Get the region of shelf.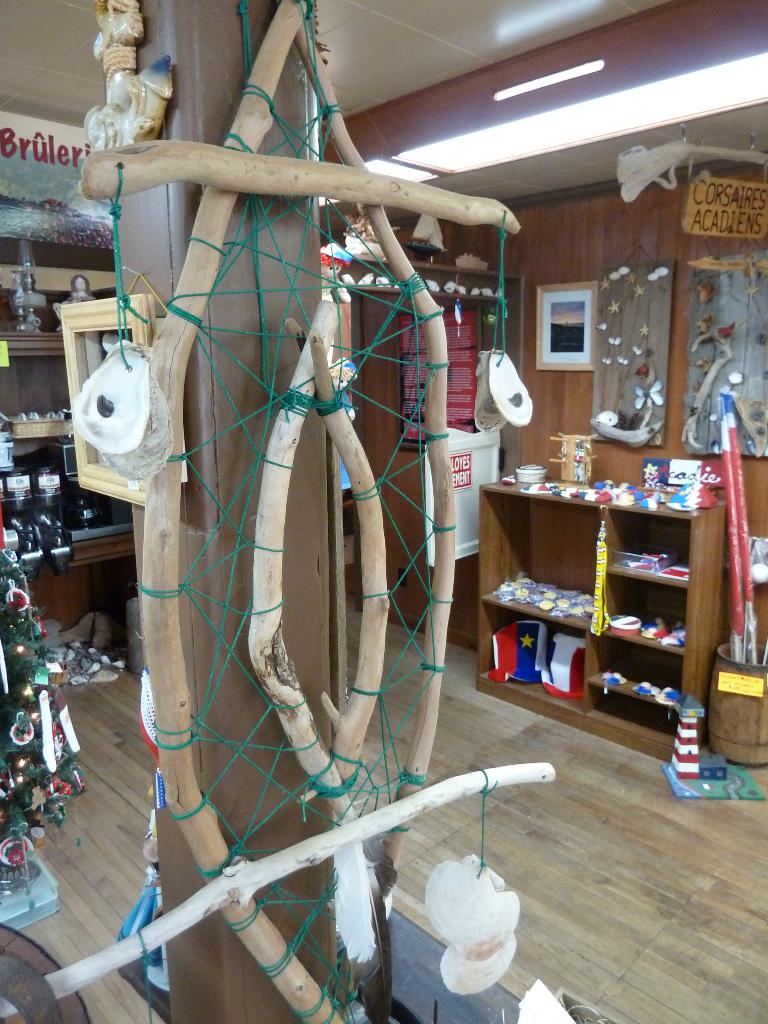
x1=589, y1=637, x2=682, y2=714.
